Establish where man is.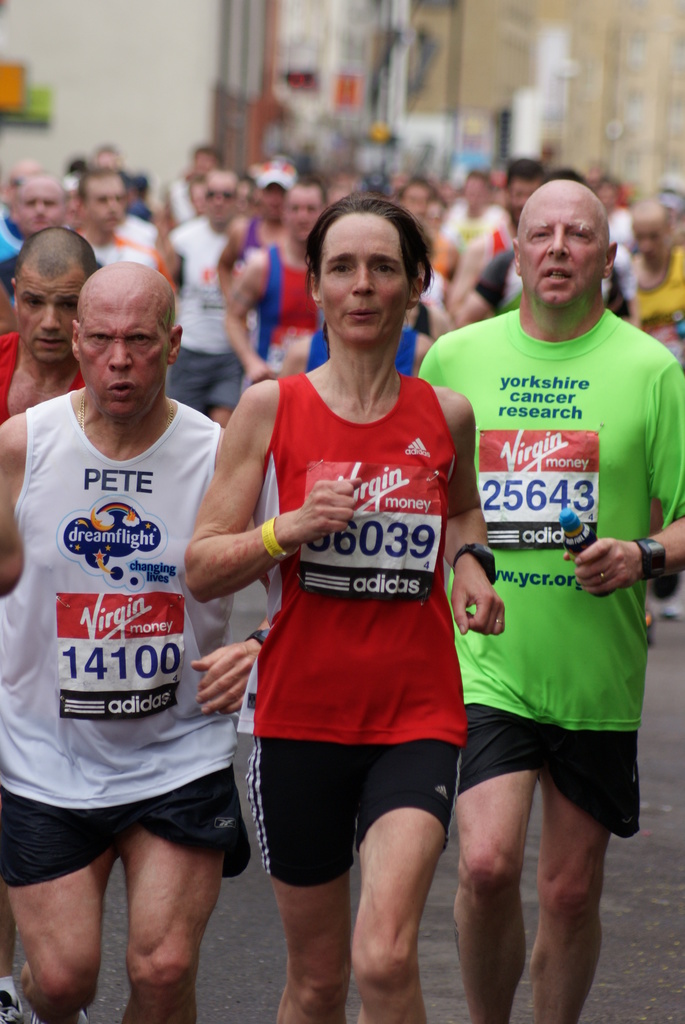
Established at crop(0, 230, 102, 1023).
